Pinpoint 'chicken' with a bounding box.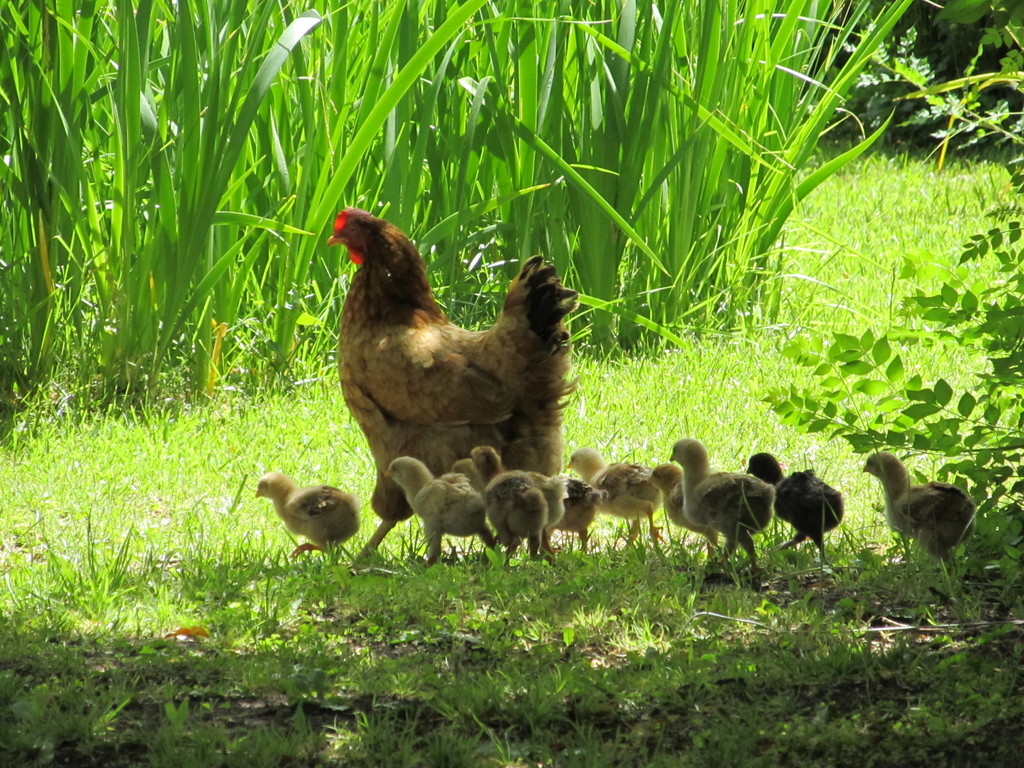
<bbox>311, 204, 579, 547</bbox>.
